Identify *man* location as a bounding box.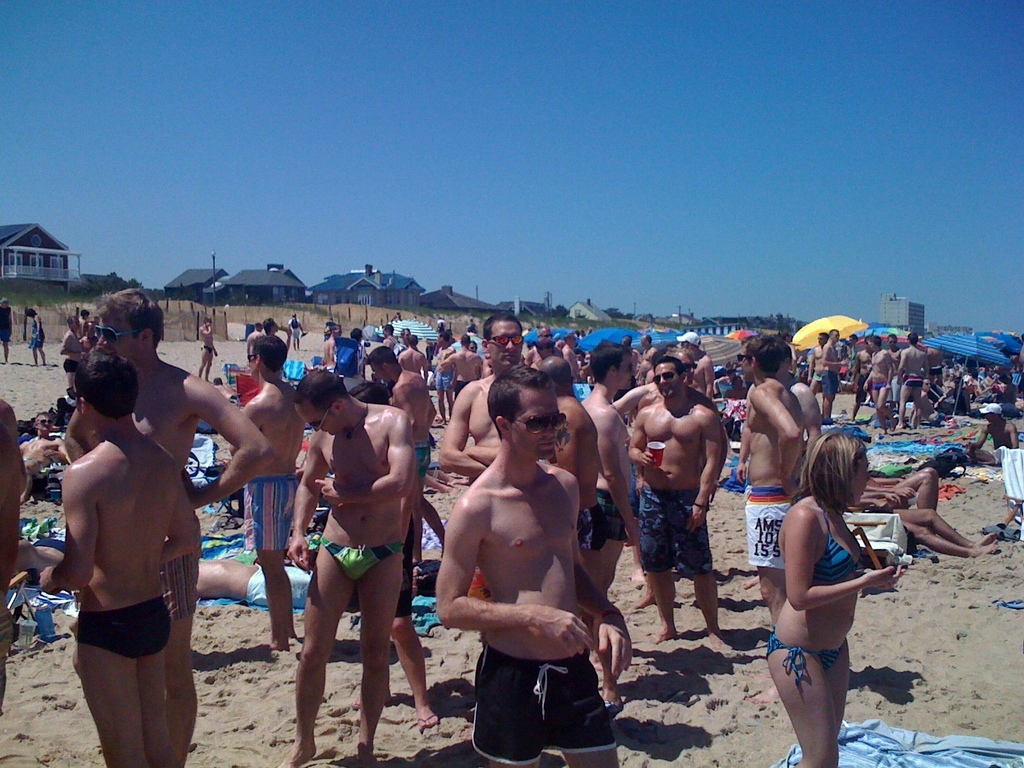
l=429, t=365, r=634, b=761.
